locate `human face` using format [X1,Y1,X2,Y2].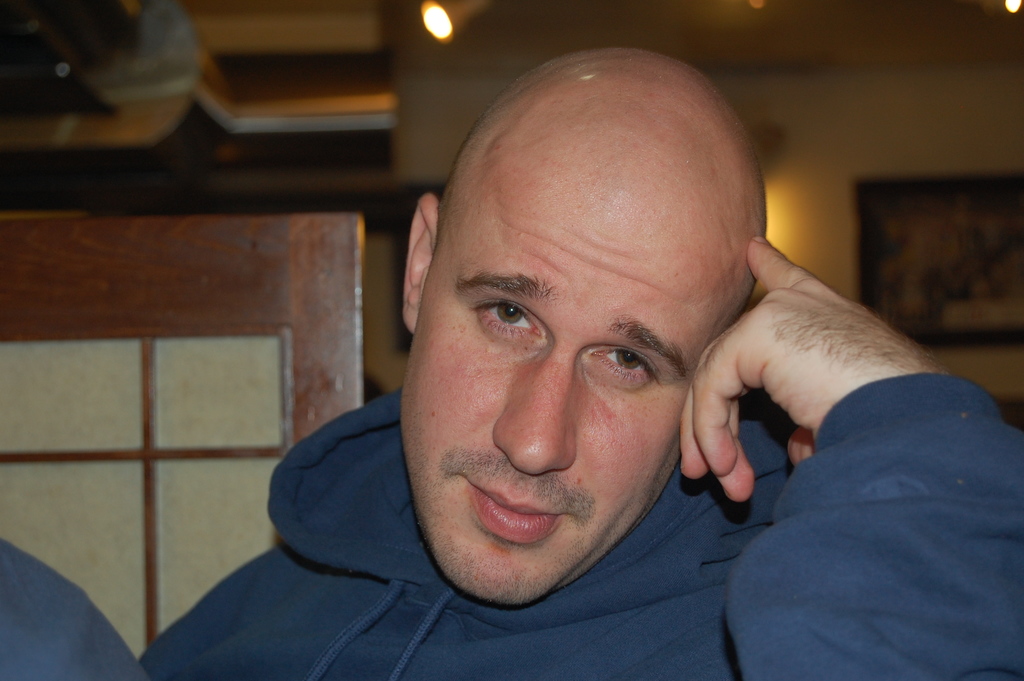
[438,206,678,600].
